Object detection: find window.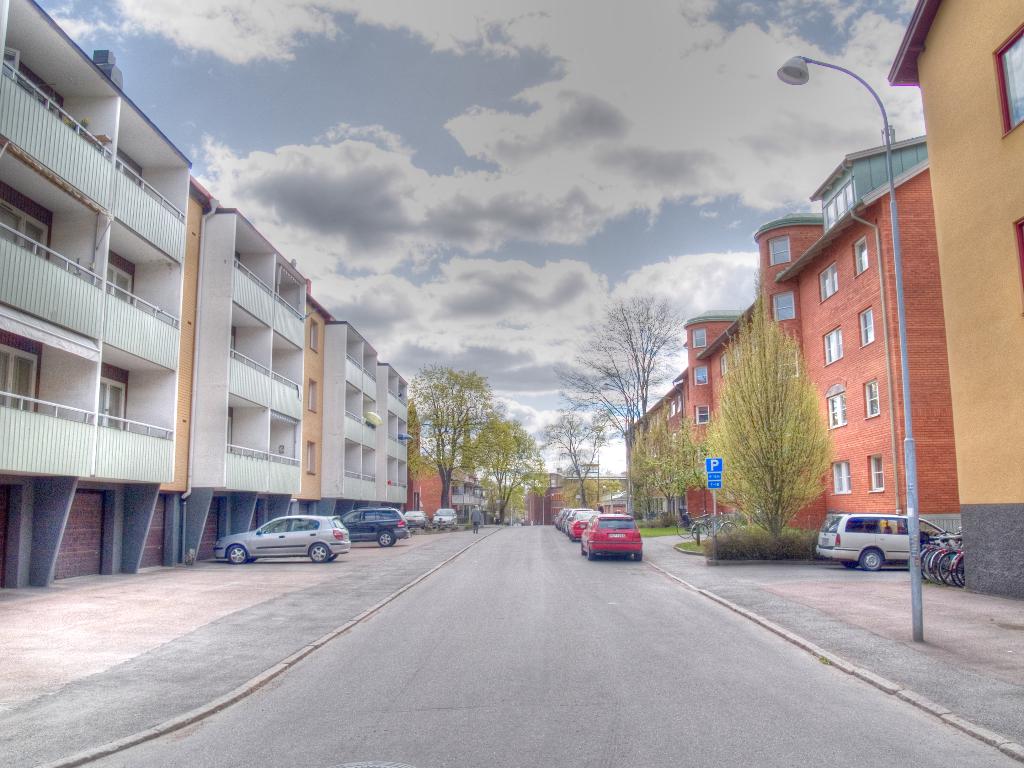
x1=852 y1=232 x2=868 y2=278.
